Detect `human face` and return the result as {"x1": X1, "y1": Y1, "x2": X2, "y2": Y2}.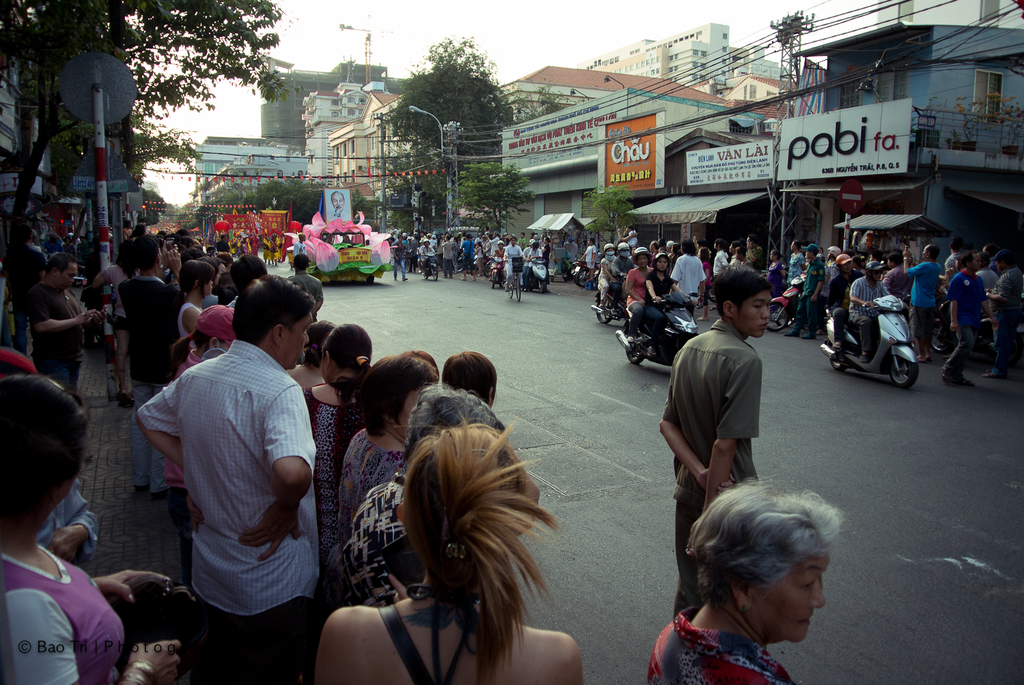
{"x1": 332, "y1": 192, "x2": 346, "y2": 208}.
